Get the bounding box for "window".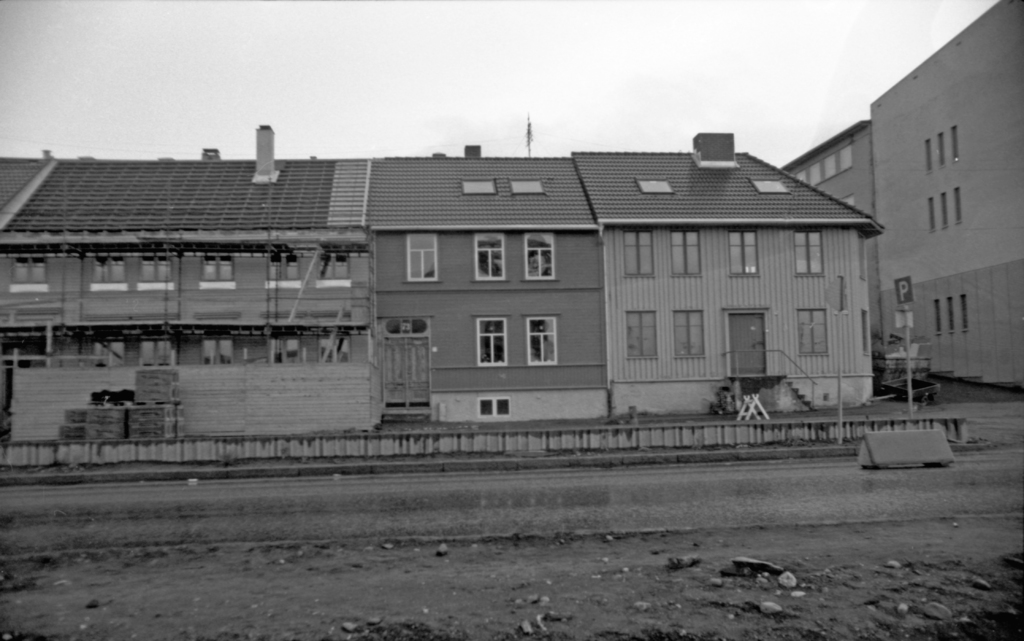
pyautogui.locateOnScreen(671, 225, 700, 277).
